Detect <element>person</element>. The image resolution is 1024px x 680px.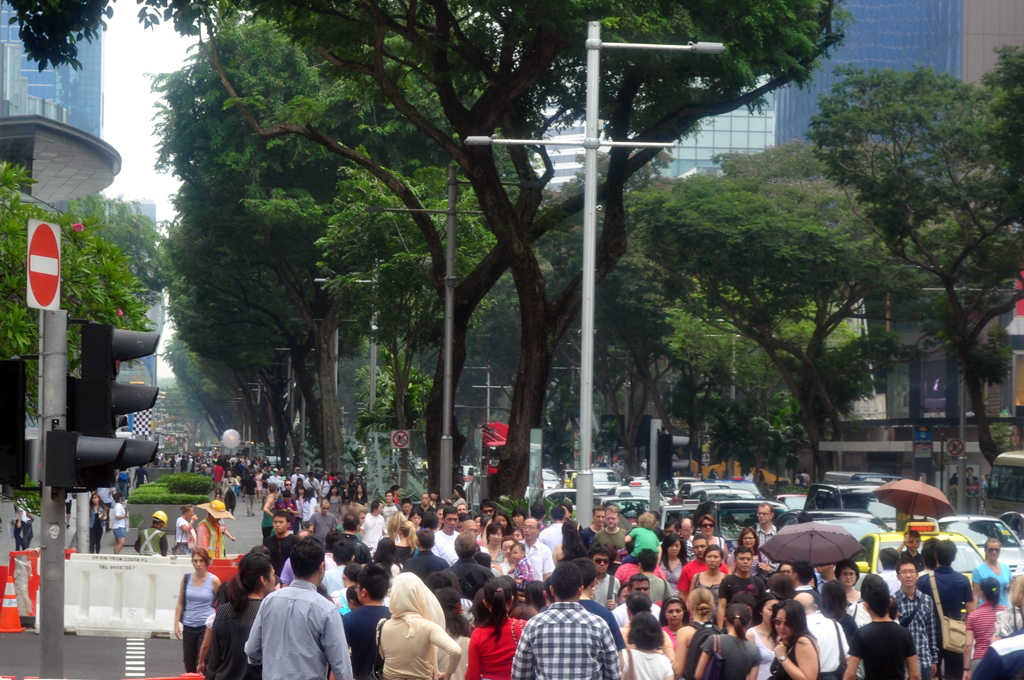
crop(680, 538, 719, 578).
